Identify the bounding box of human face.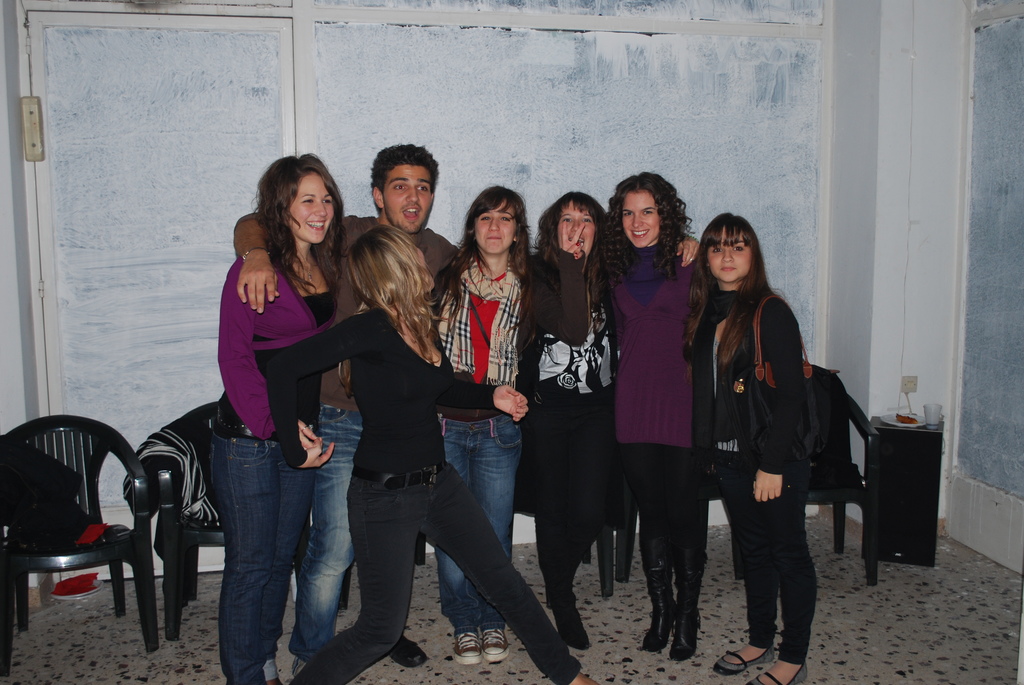
(left=554, top=201, right=595, bottom=256).
